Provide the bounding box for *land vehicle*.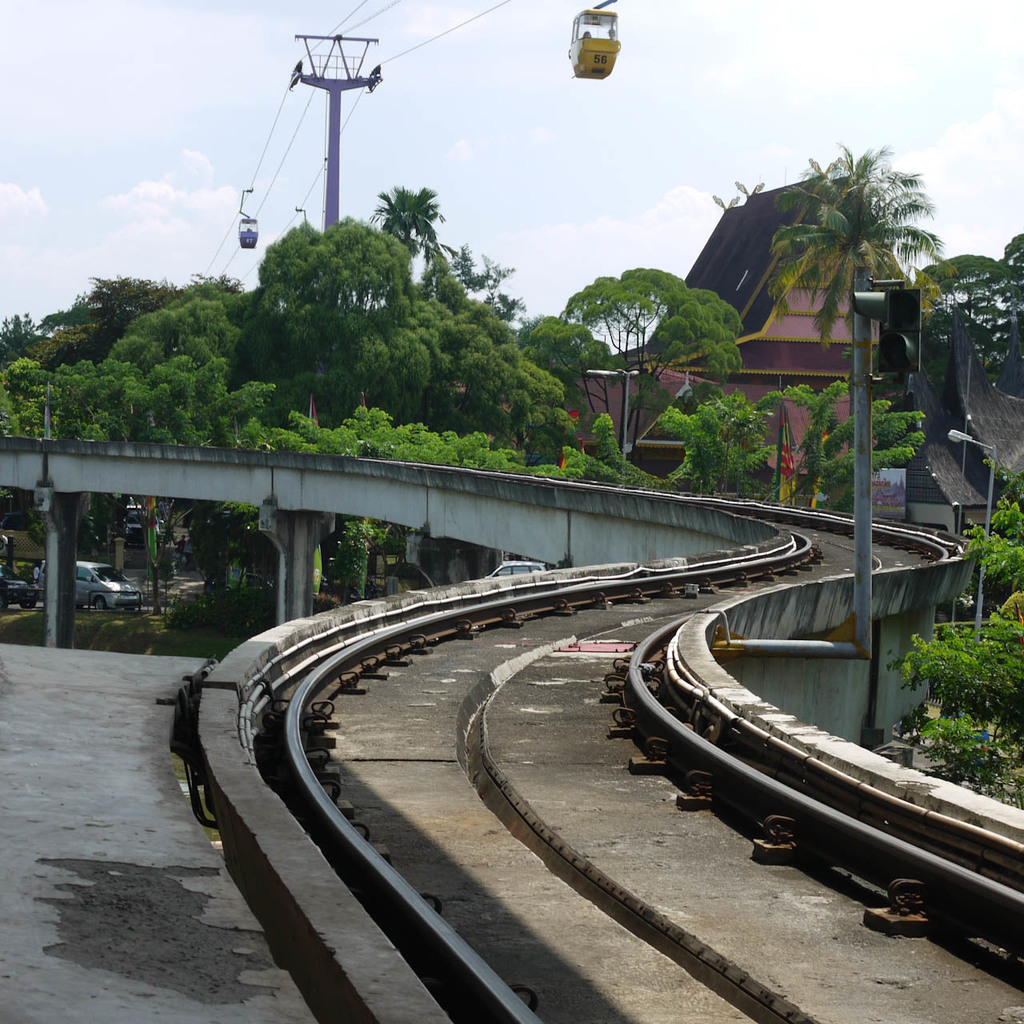
box(0, 565, 30, 610).
